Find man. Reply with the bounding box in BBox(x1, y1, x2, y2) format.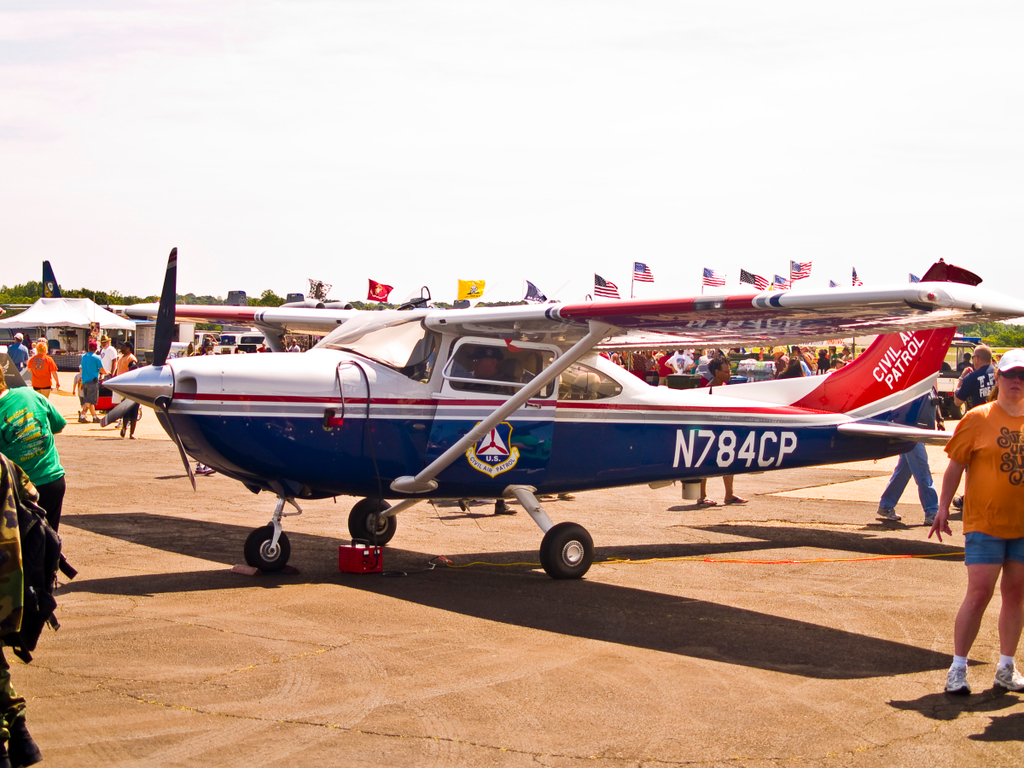
BBox(954, 343, 1005, 406).
